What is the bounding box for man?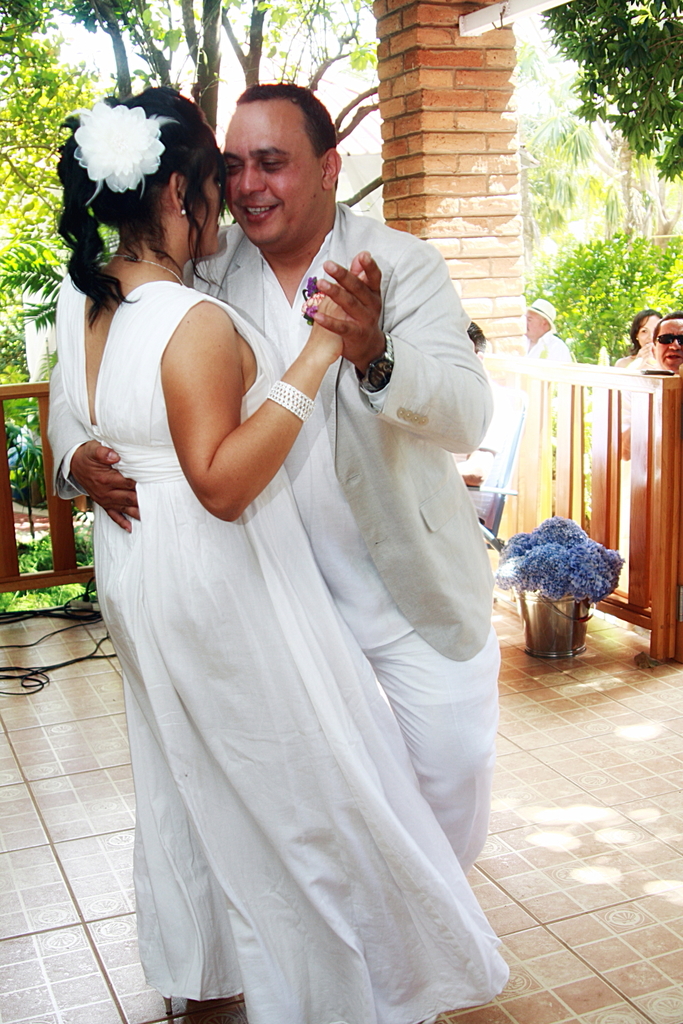
box=[614, 311, 682, 591].
